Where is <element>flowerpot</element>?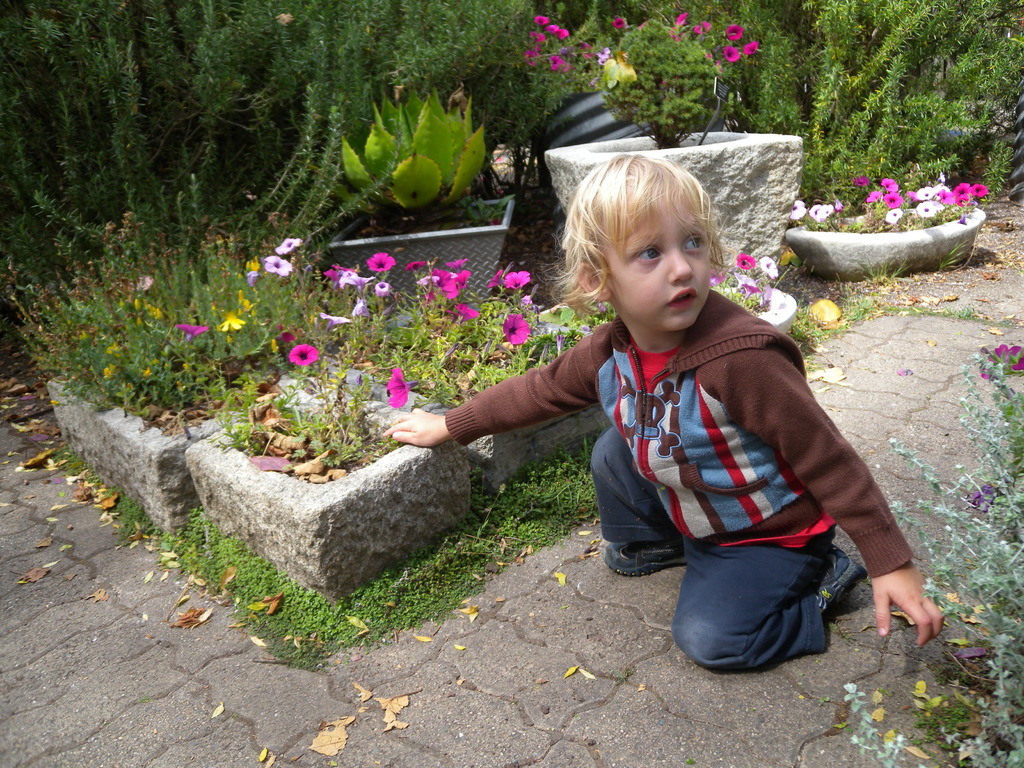
left=783, top=214, right=985, bottom=284.
